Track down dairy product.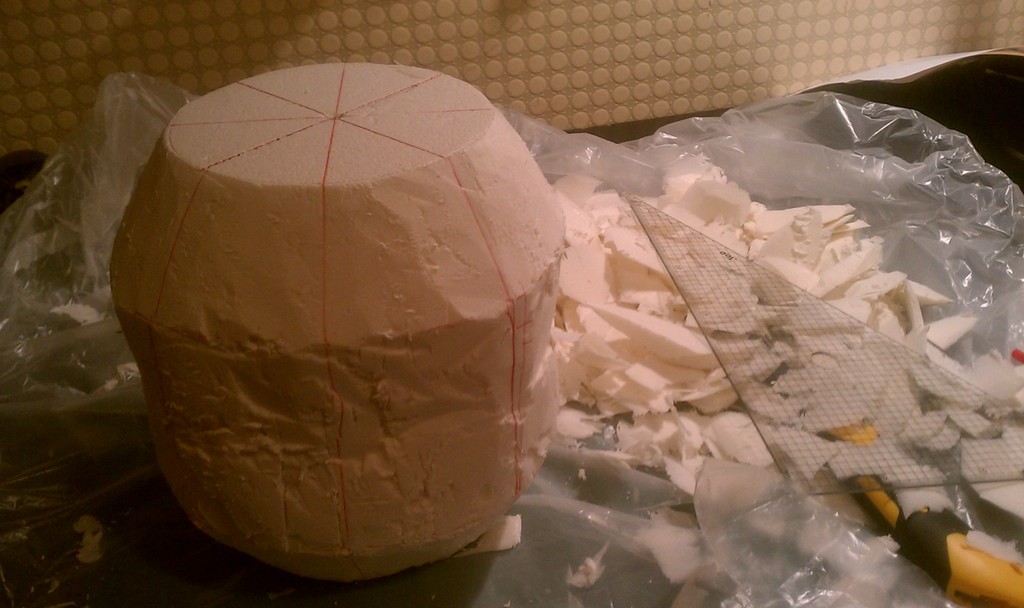
Tracked to {"x1": 588, "y1": 360, "x2": 653, "y2": 435}.
